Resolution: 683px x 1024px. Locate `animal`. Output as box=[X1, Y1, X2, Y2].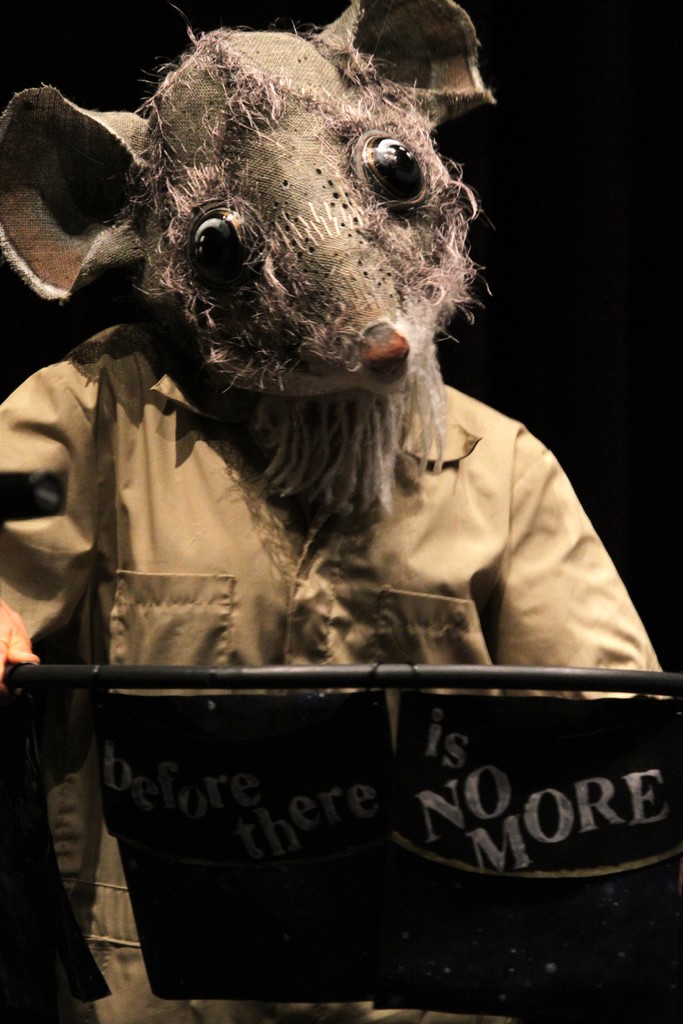
box=[0, 1, 681, 1023].
